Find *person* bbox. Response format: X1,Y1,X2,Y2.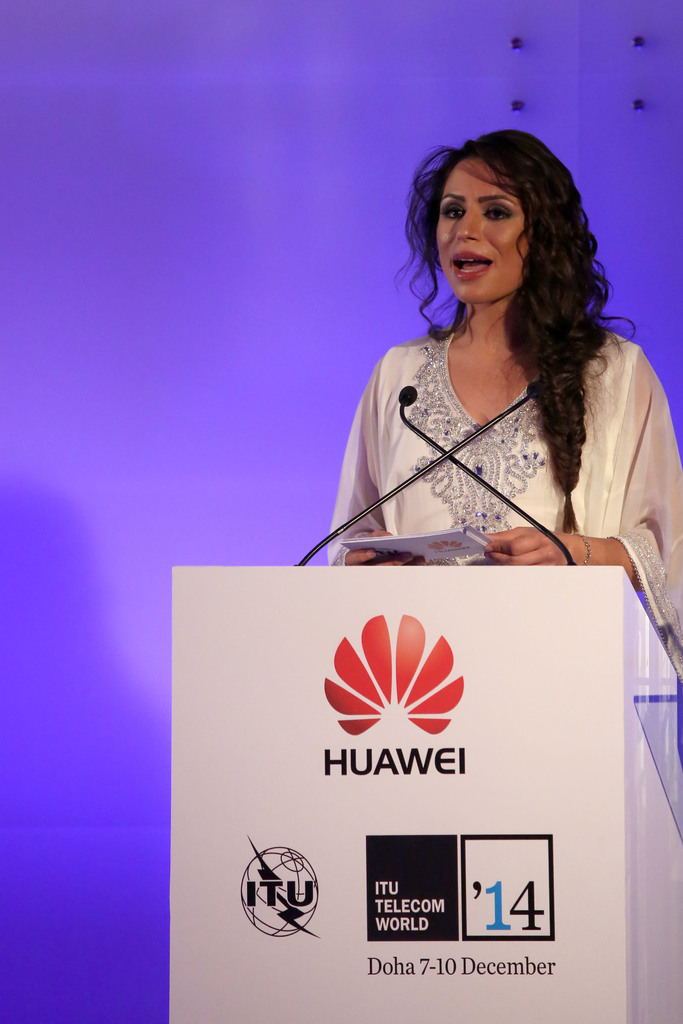
324,120,681,672.
